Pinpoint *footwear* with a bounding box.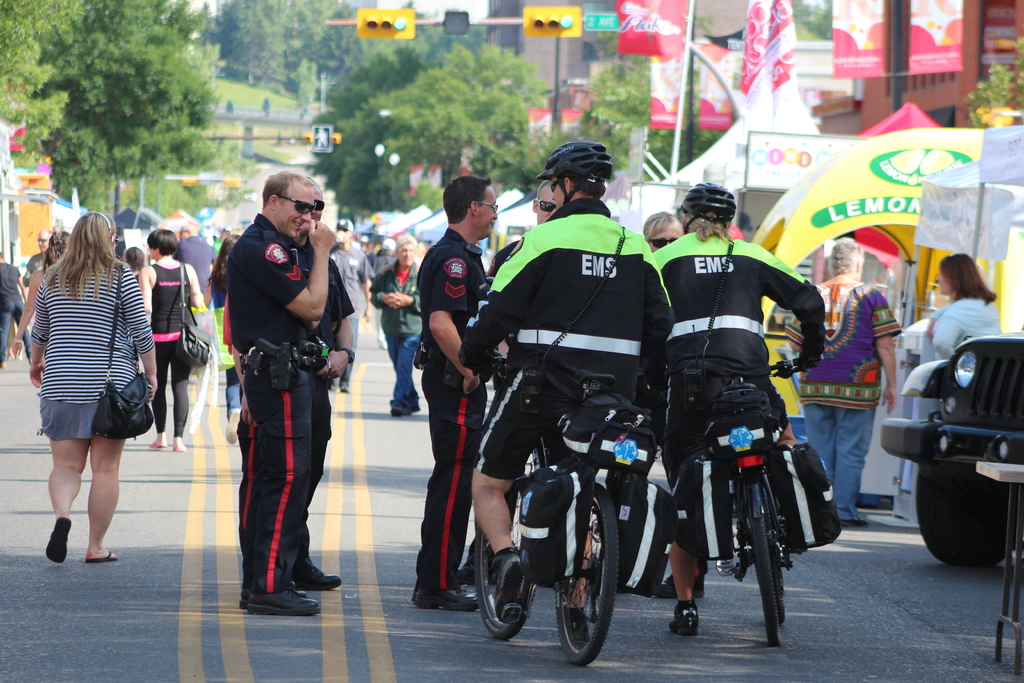
x1=491 y1=552 x2=531 y2=618.
